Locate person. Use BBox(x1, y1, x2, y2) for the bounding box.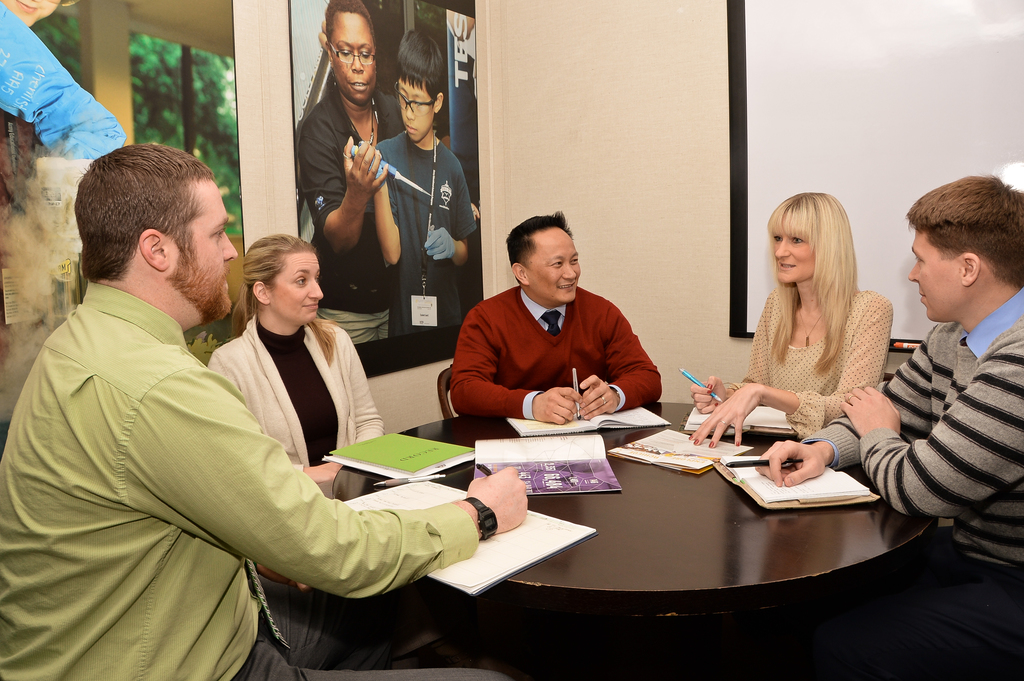
BBox(693, 193, 897, 451).
